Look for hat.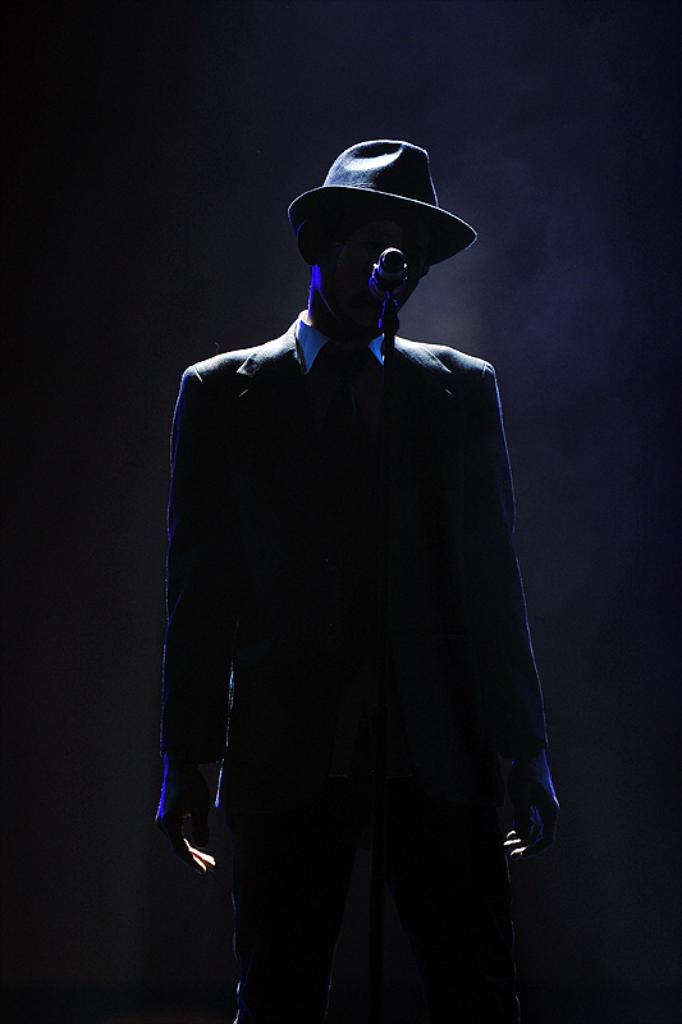
Found: <box>289,138,475,269</box>.
